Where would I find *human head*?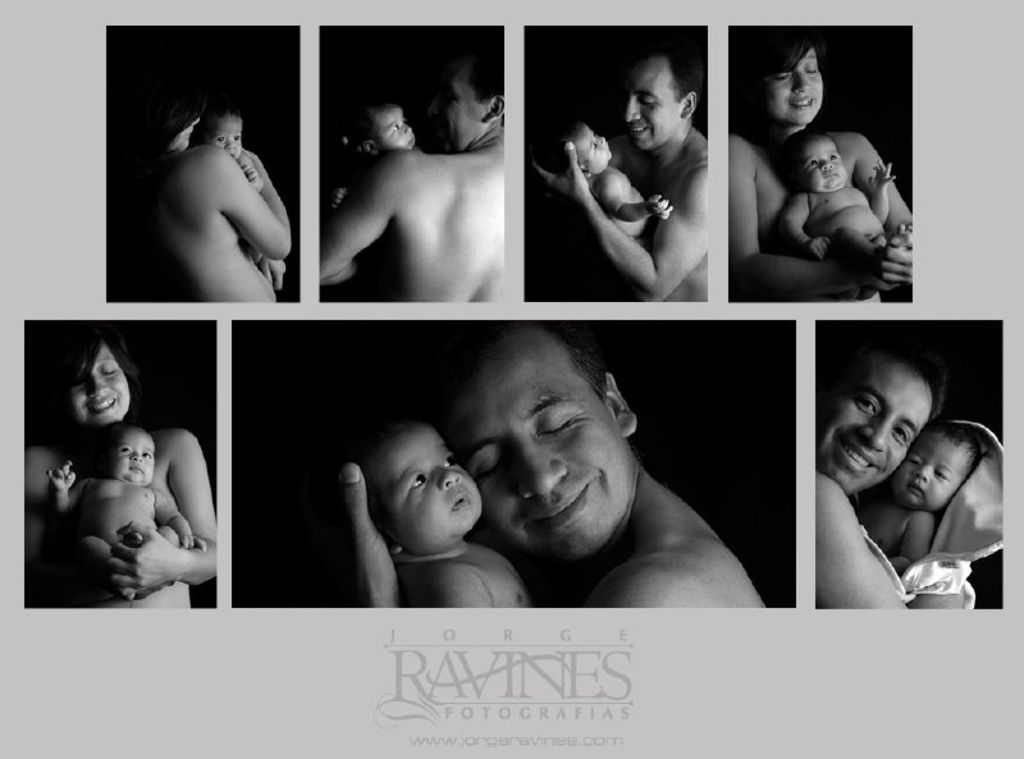
At 357:93:417:152.
